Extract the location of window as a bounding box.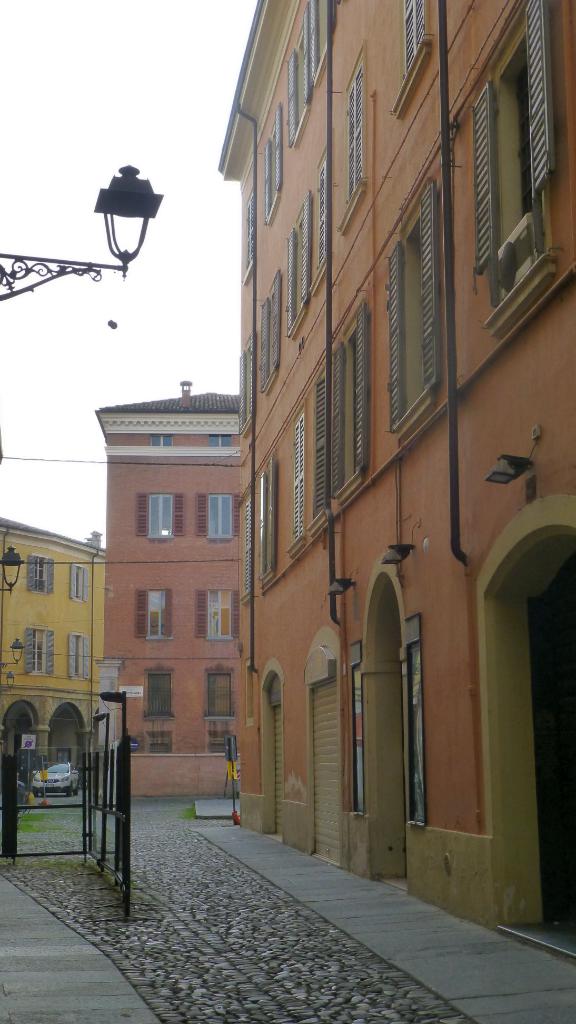
241,190,252,281.
